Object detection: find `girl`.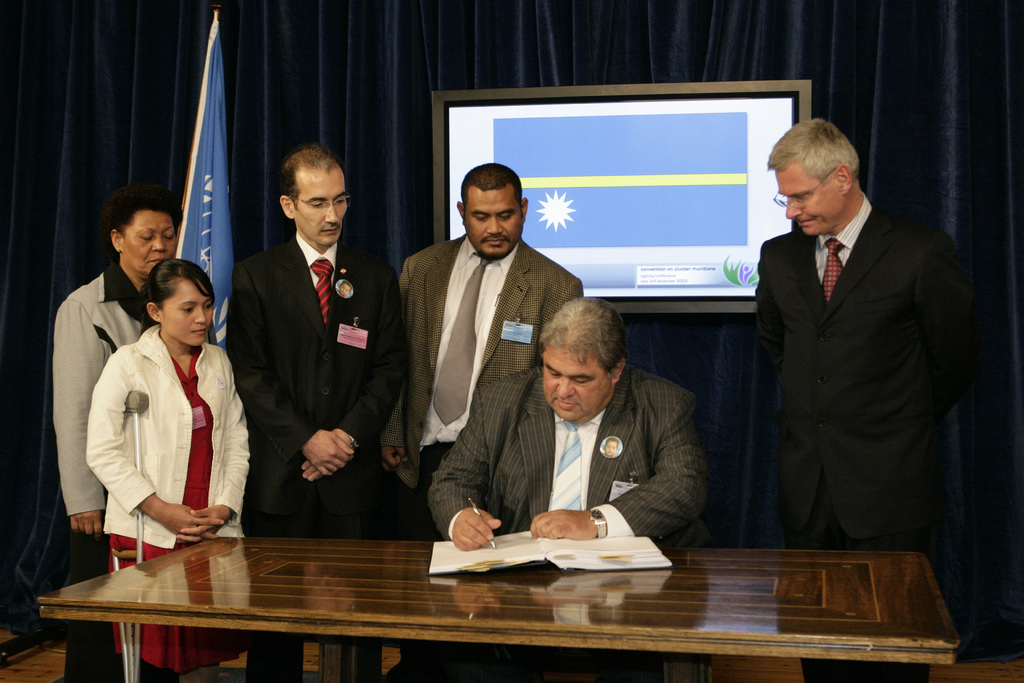
bbox=(86, 261, 252, 682).
